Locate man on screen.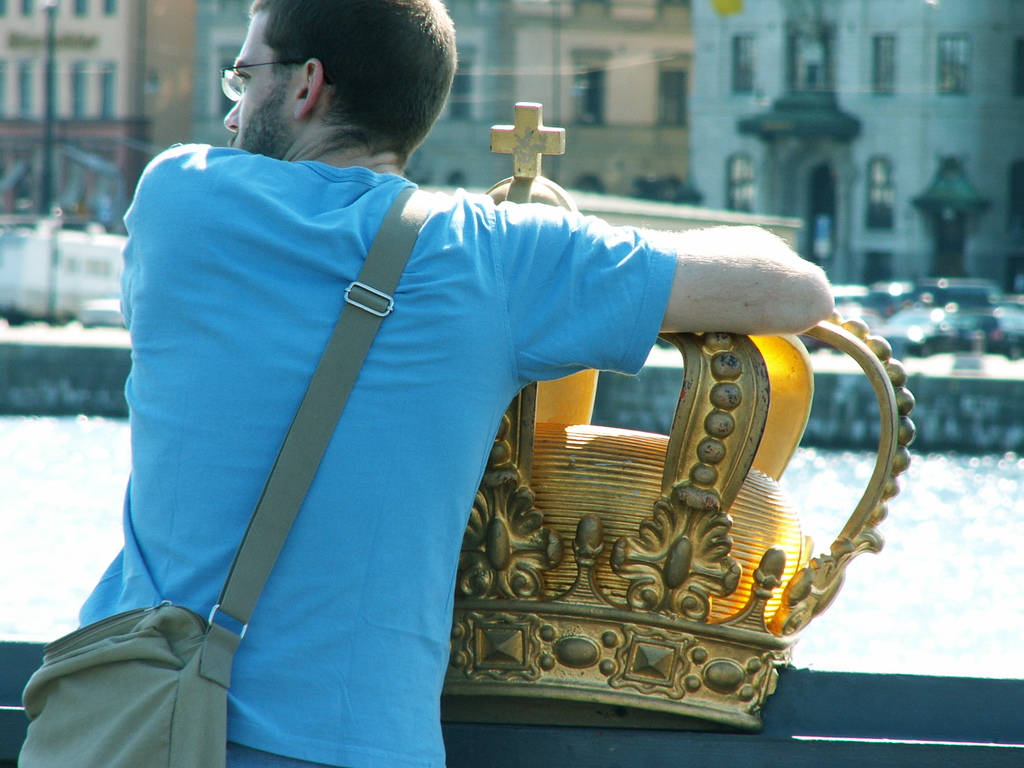
On screen at {"left": 81, "top": 40, "right": 890, "bottom": 731}.
